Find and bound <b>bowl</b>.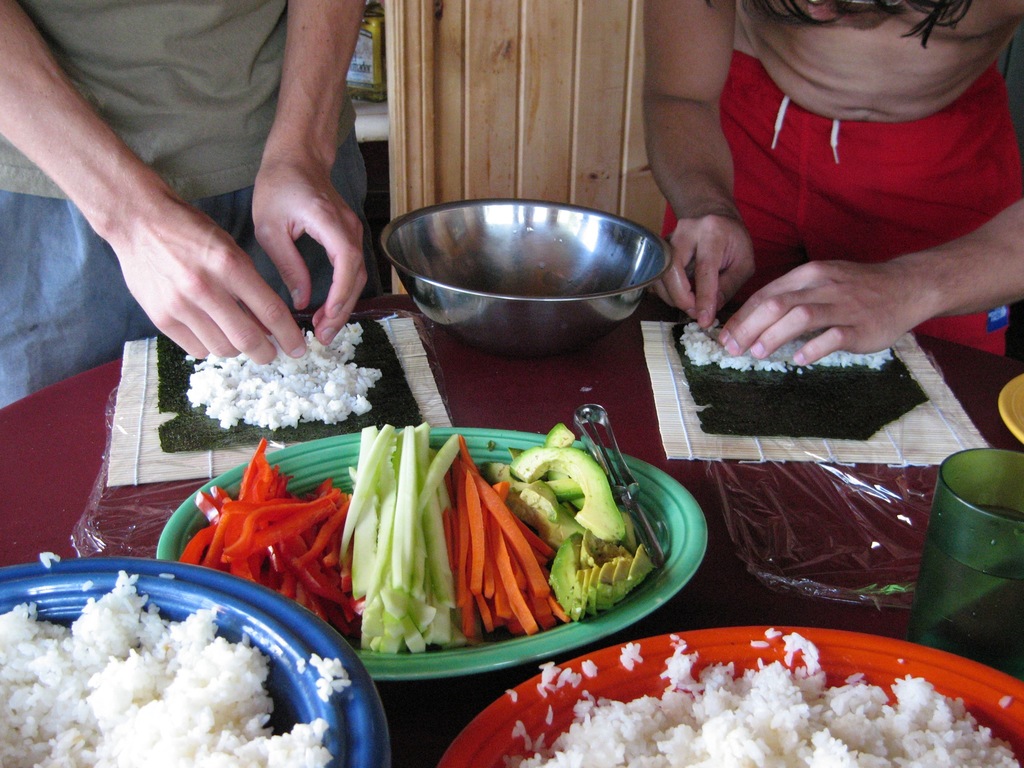
Bound: [left=365, top=195, right=689, bottom=365].
